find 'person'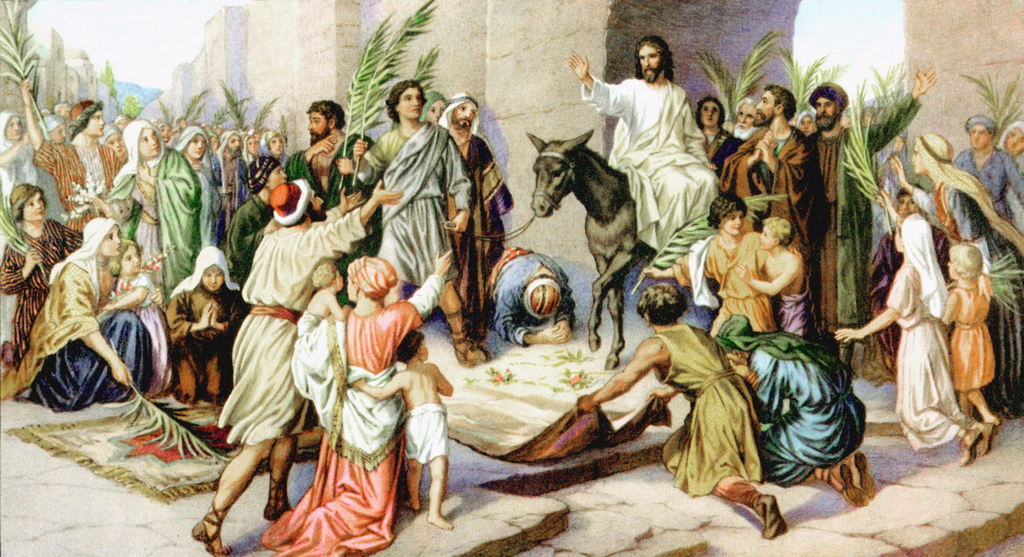
<box>0,182,76,361</box>
